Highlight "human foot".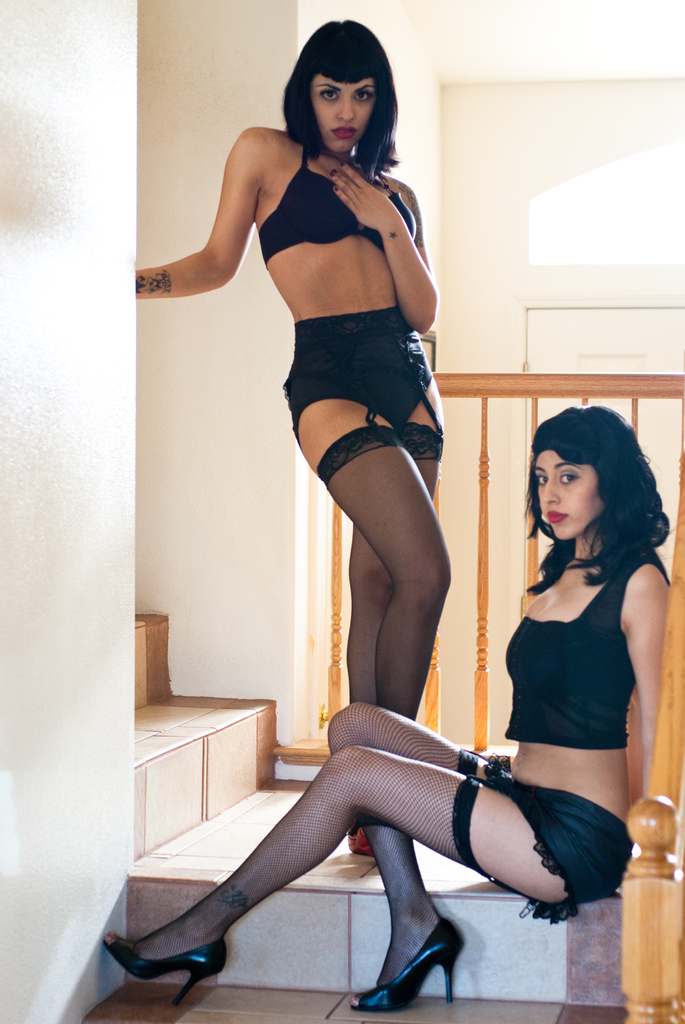
Highlighted region: l=102, t=906, r=231, b=963.
